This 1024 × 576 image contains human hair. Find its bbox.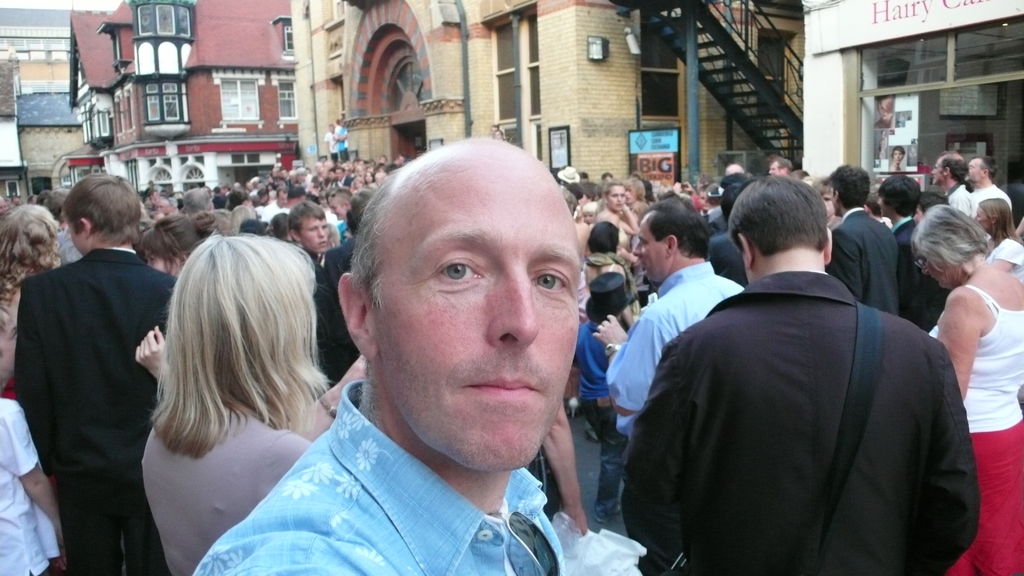
<bbox>639, 194, 715, 260</bbox>.
